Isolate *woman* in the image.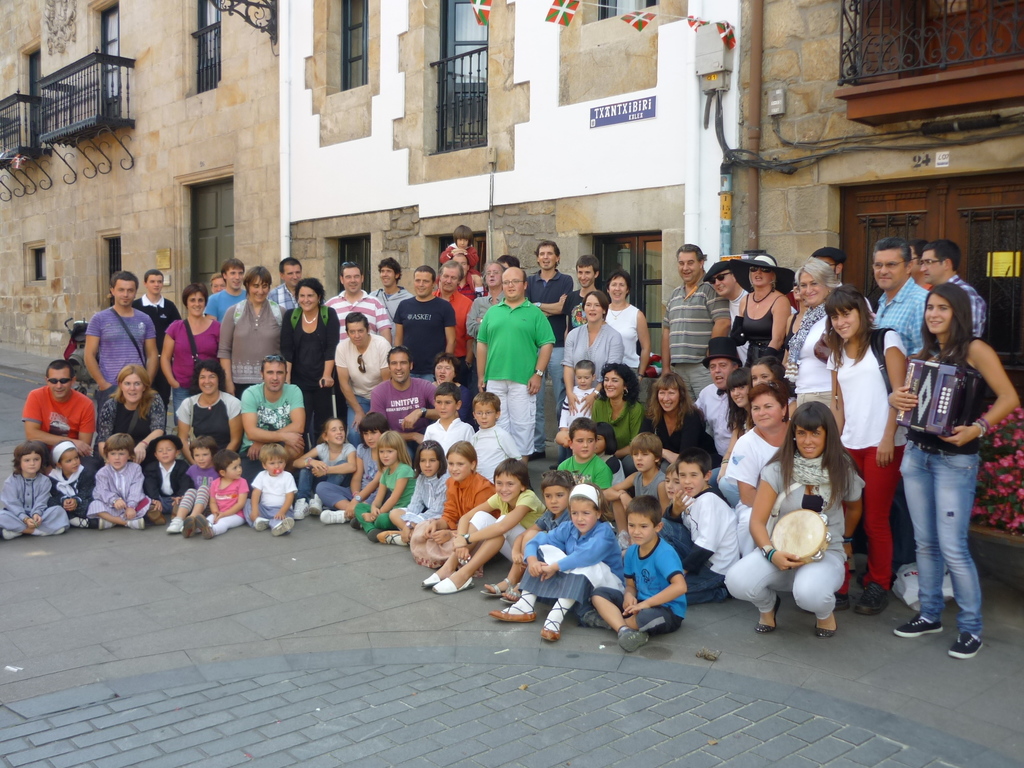
Isolated region: box=[203, 264, 228, 294].
